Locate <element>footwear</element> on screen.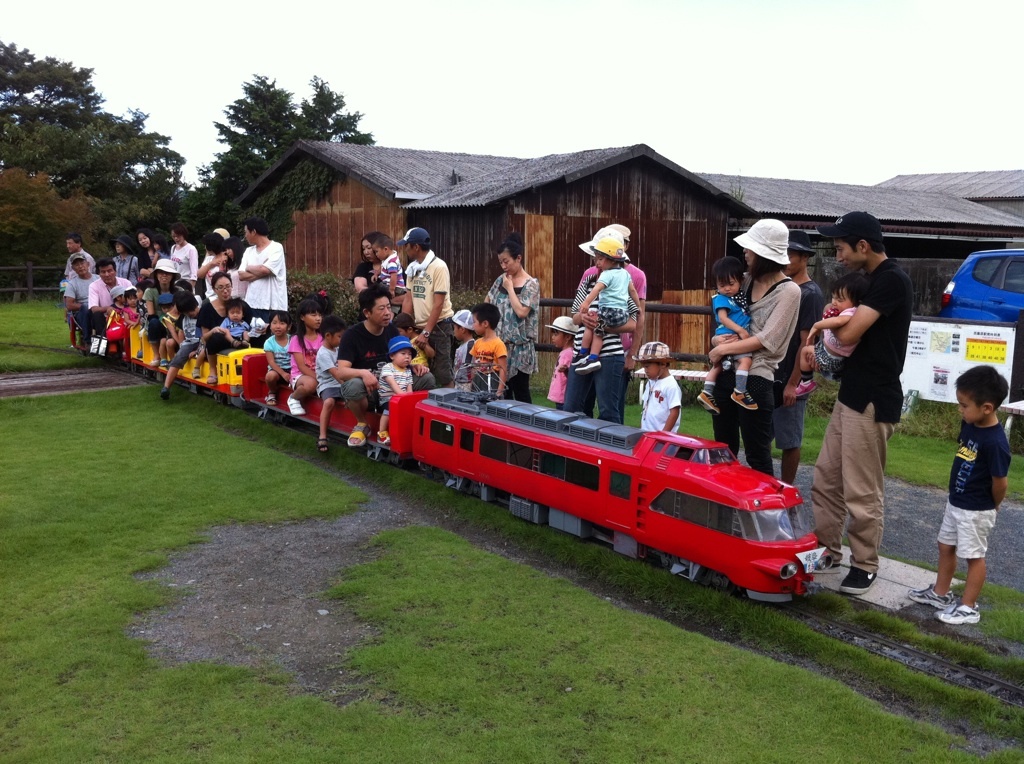
On screen at 842 566 882 596.
